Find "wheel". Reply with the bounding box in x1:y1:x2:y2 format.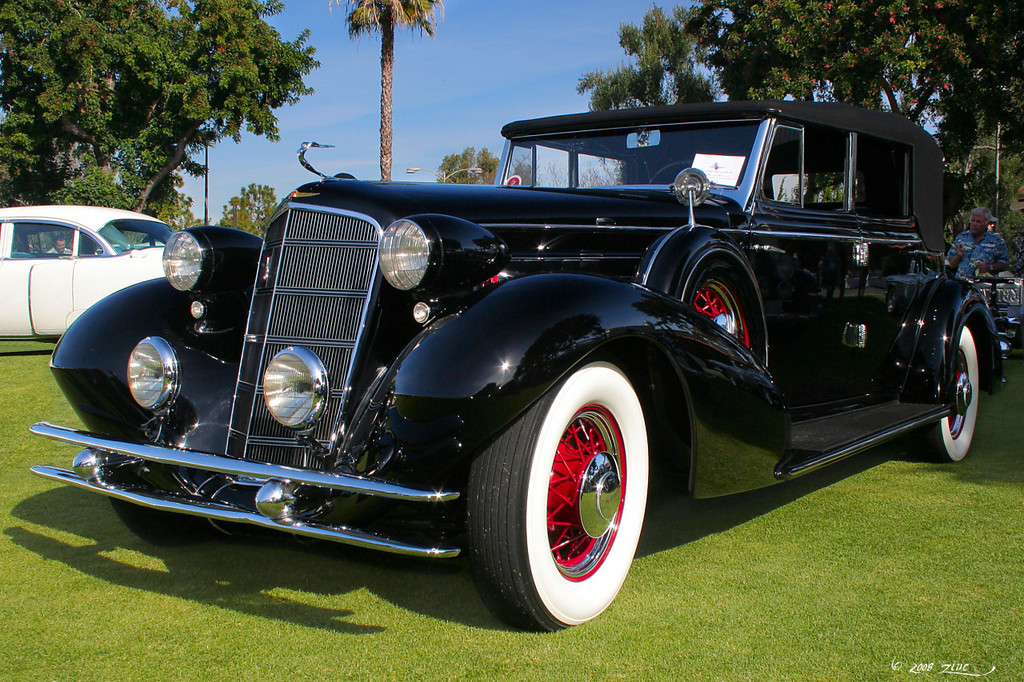
466:357:650:631.
